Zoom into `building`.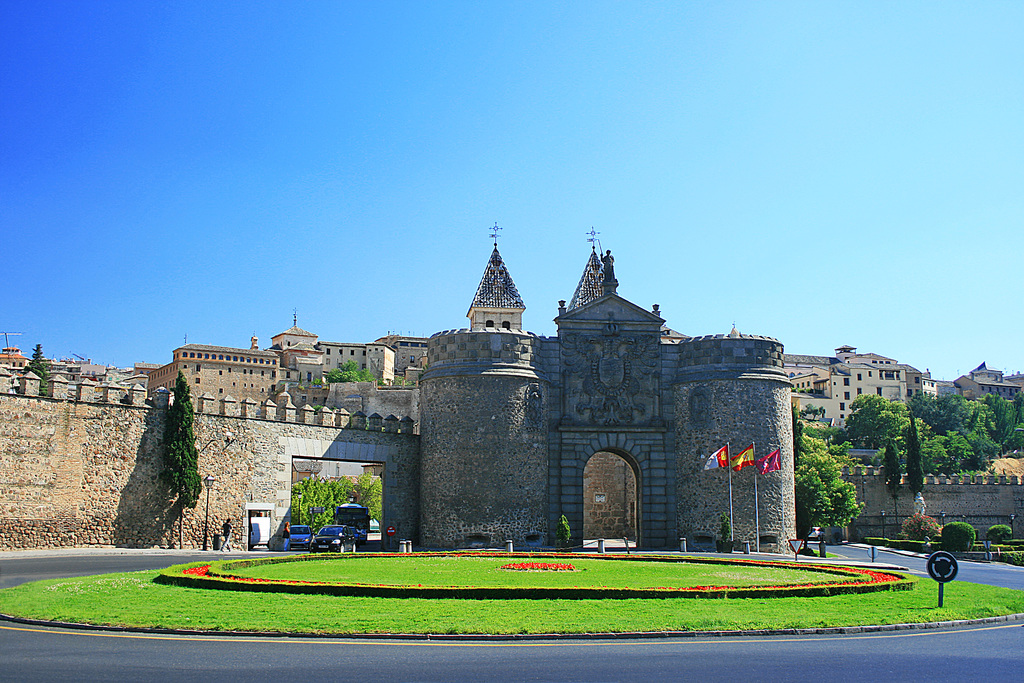
Zoom target: [left=295, top=341, right=395, bottom=384].
